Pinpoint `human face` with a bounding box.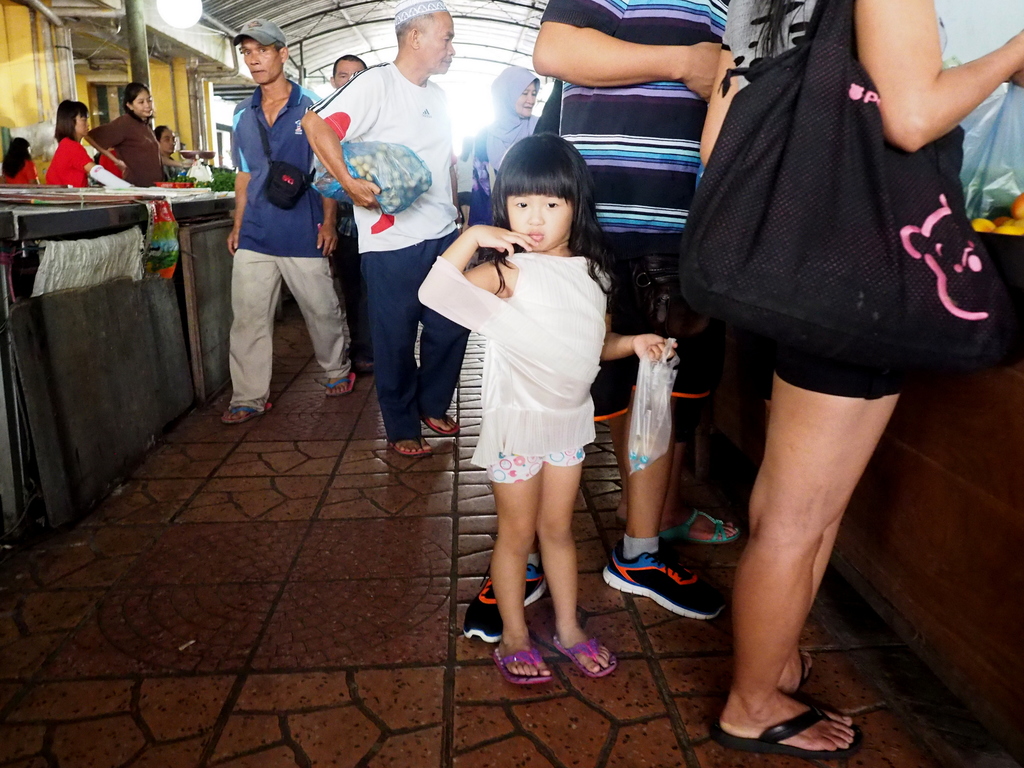
[418, 8, 455, 79].
